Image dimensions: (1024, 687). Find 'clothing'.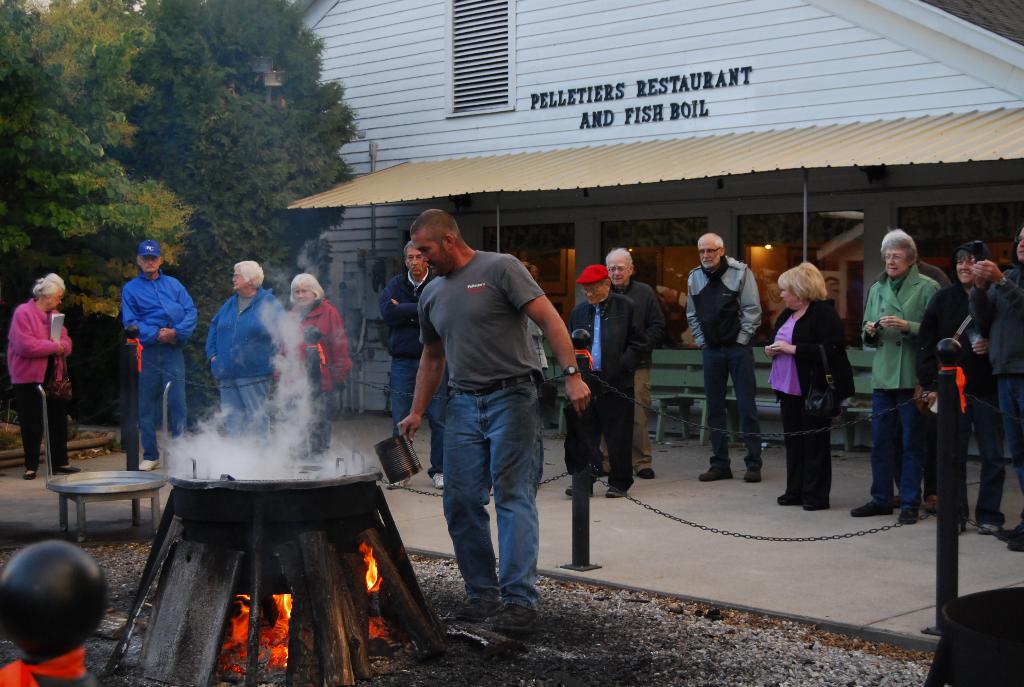
rect(412, 254, 543, 604).
